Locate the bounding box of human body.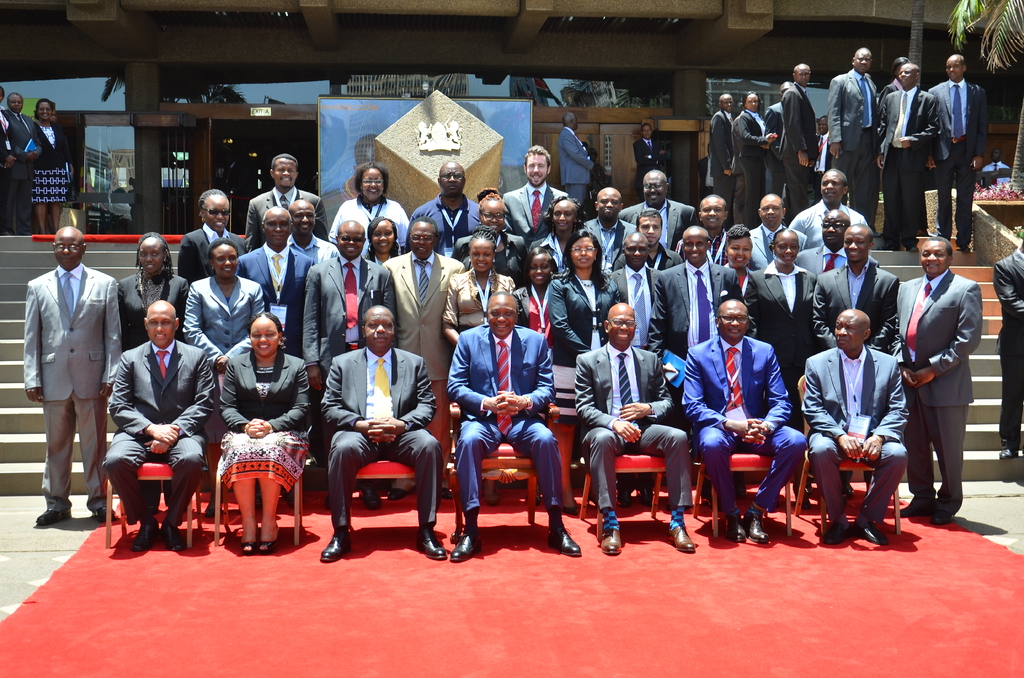
Bounding box: <box>633,131,663,176</box>.
